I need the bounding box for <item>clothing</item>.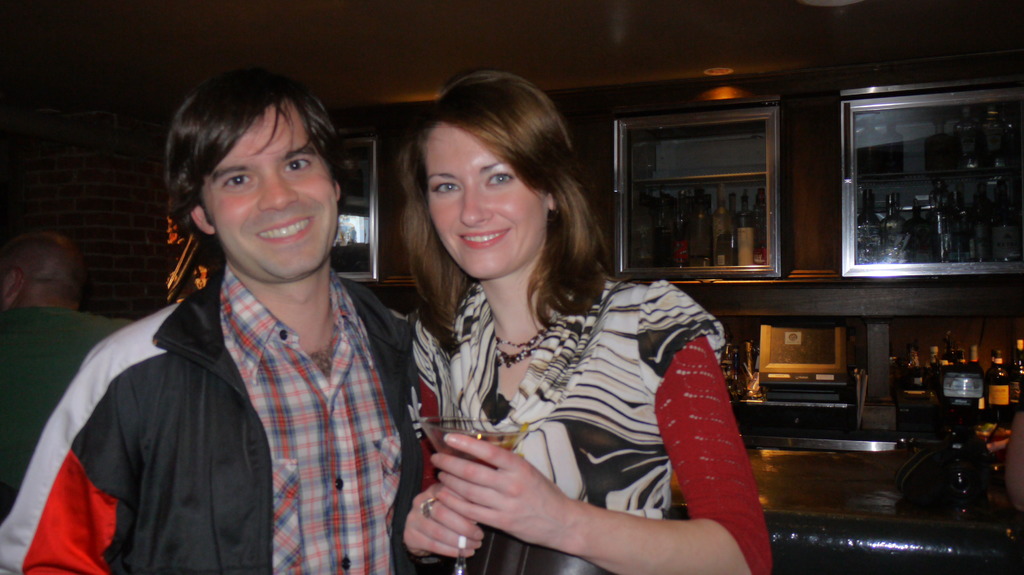
Here it is: select_region(217, 263, 407, 574).
